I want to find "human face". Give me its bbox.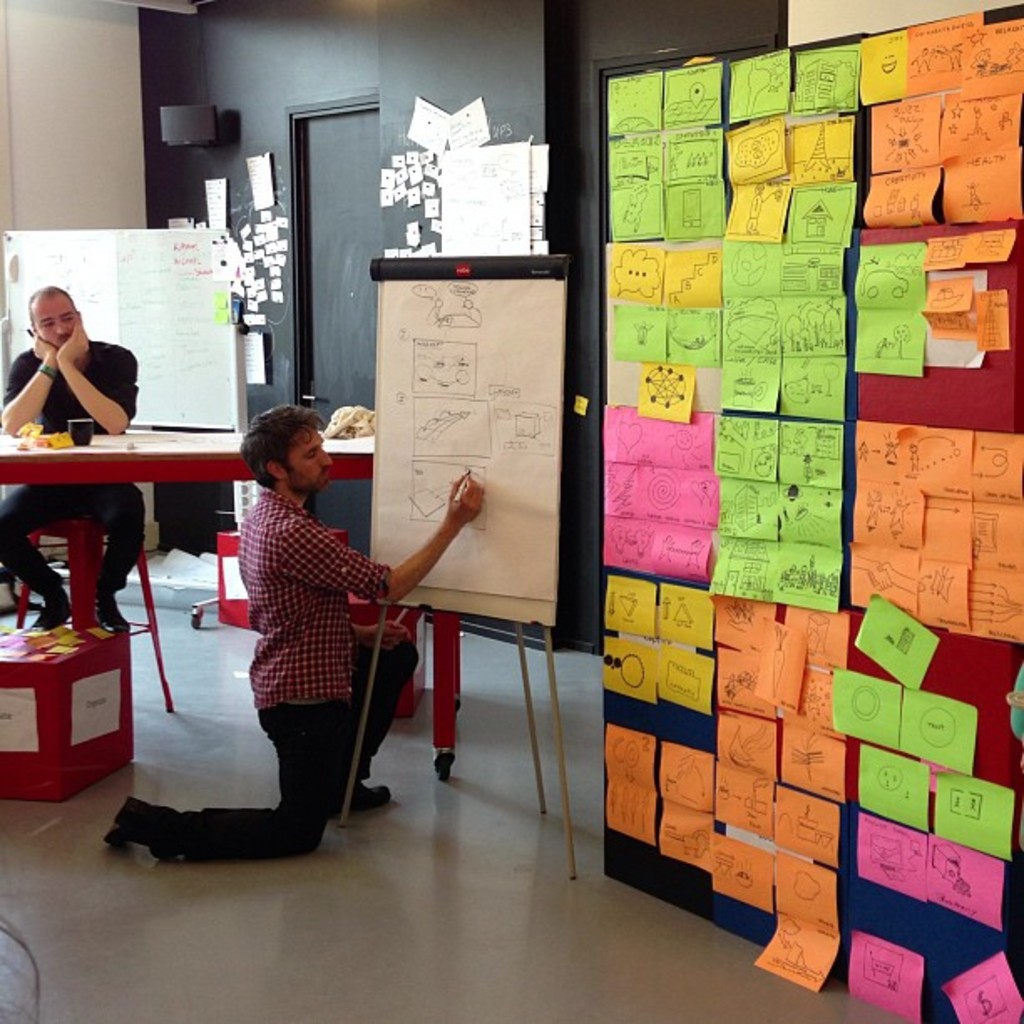
l=28, t=300, r=79, b=343.
